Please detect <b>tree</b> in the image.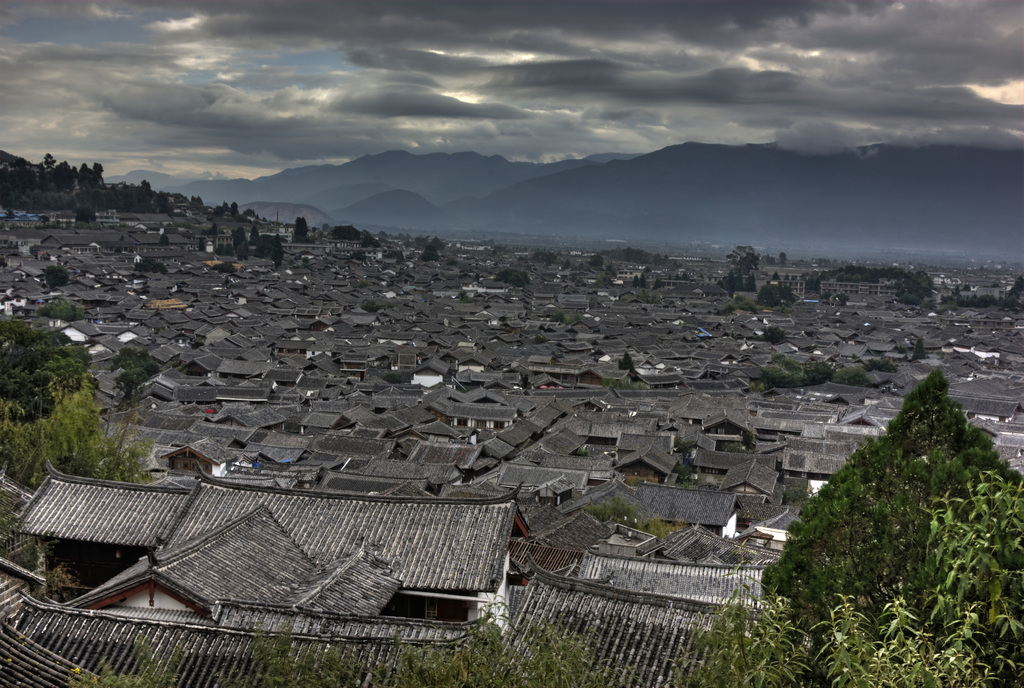
<bbox>235, 225, 255, 262</bbox>.
